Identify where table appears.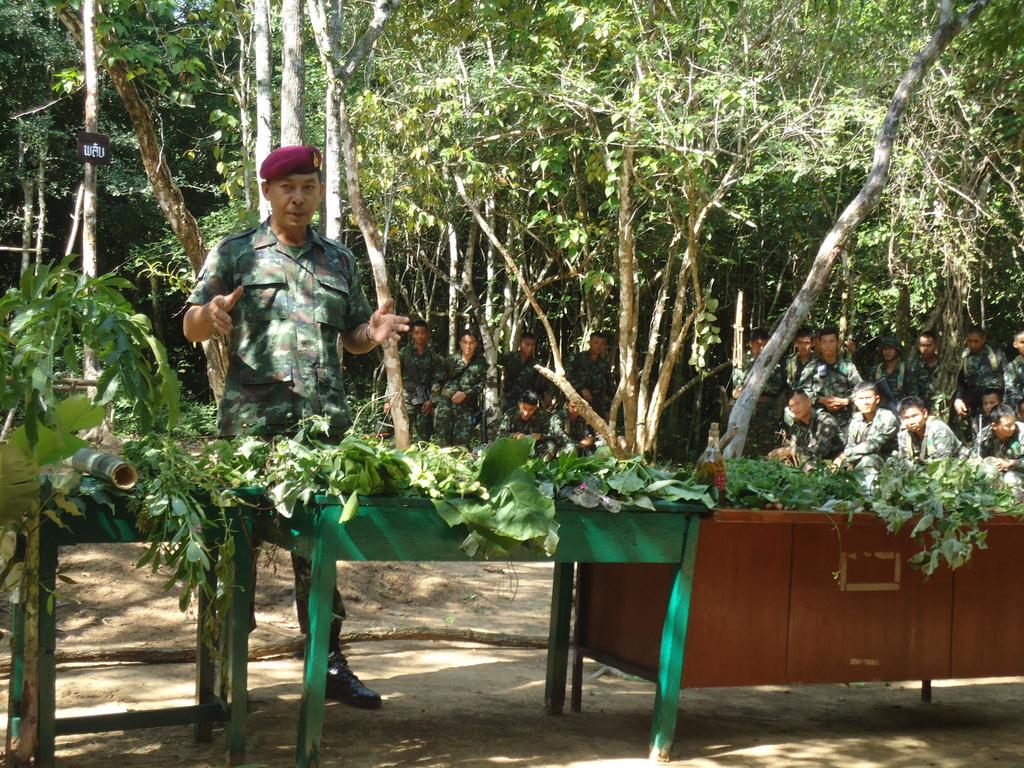
Appears at left=224, top=488, right=711, bottom=766.
